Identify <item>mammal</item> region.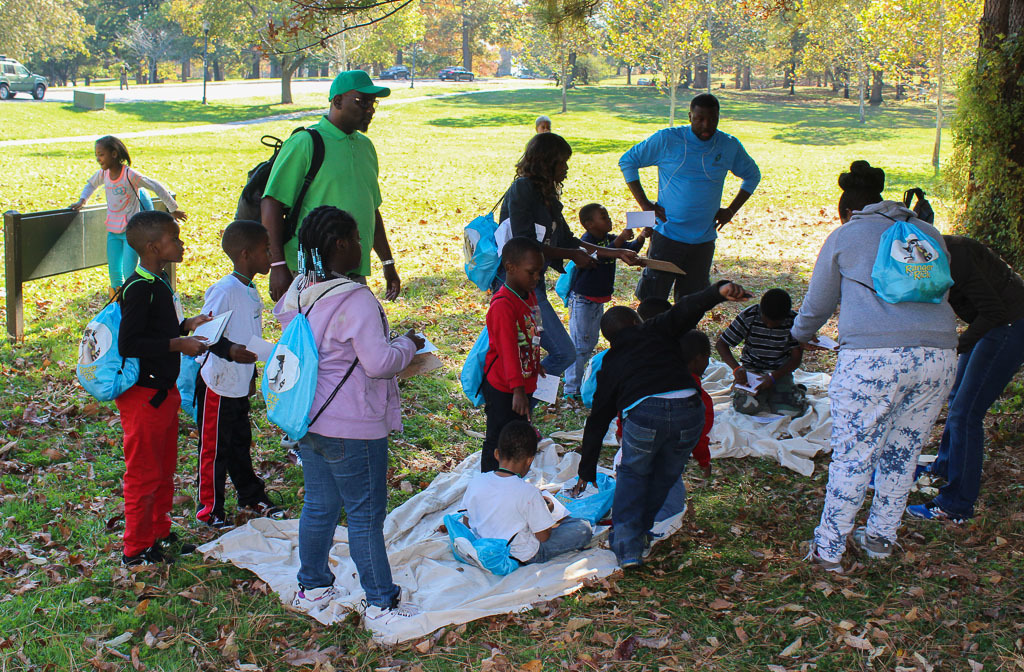
Region: [507, 125, 637, 403].
